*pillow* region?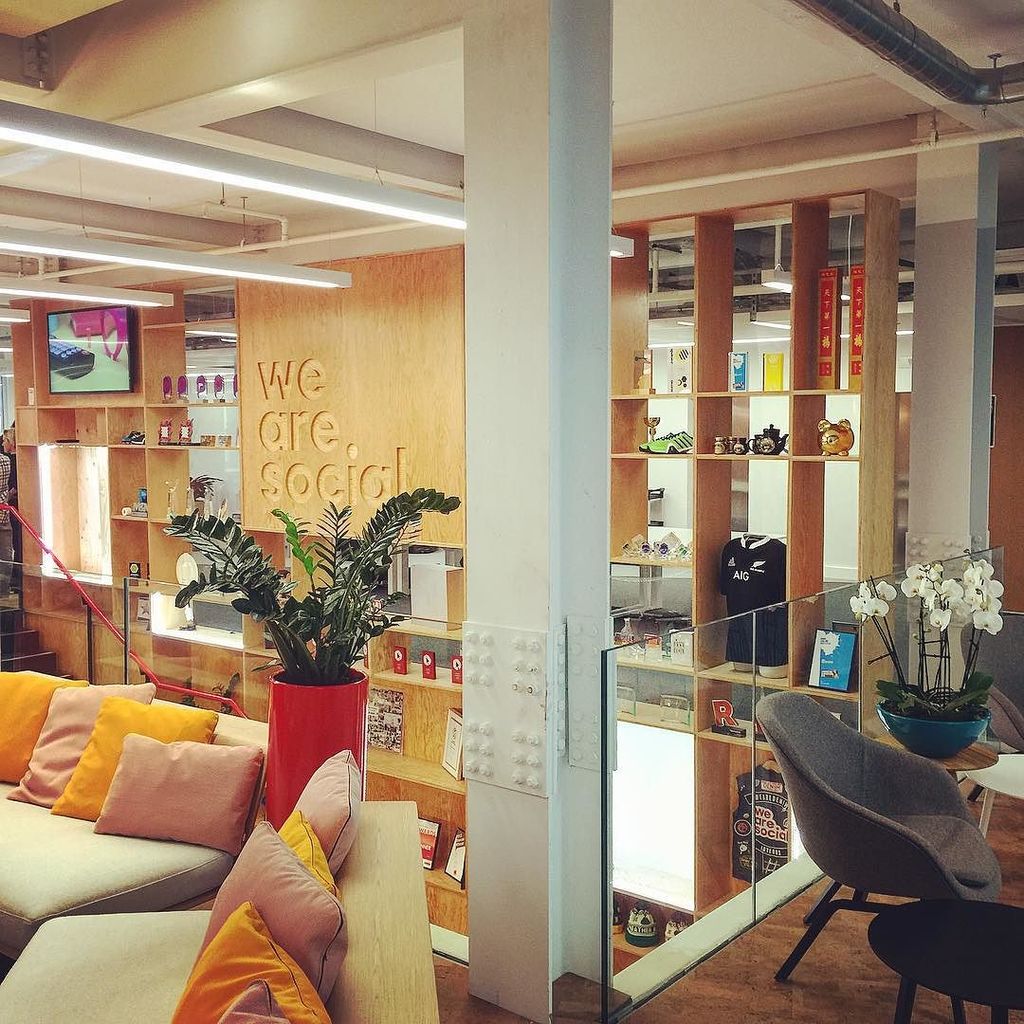
(x1=295, y1=739, x2=356, y2=882)
